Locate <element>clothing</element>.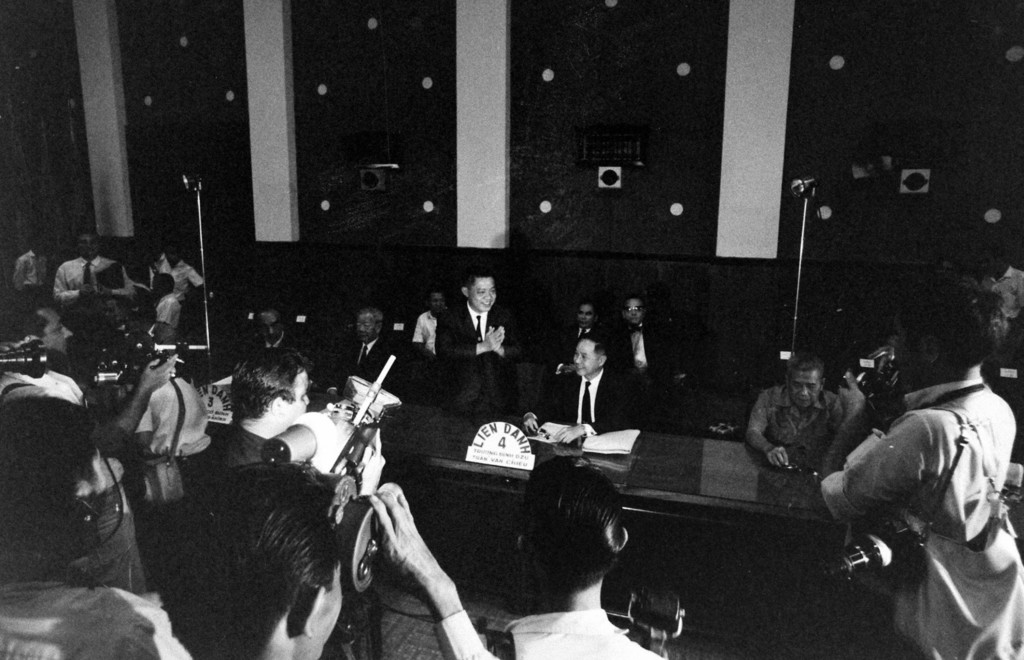
Bounding box: 609/322/673/375.
